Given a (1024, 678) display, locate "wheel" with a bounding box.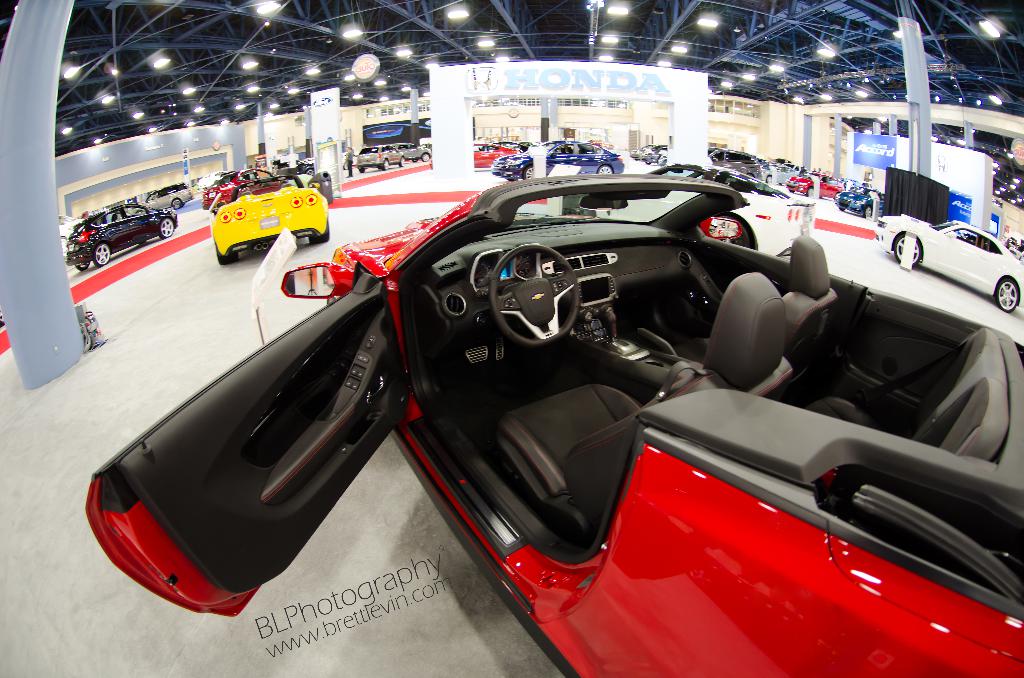
Located: (342,163,349,170).
